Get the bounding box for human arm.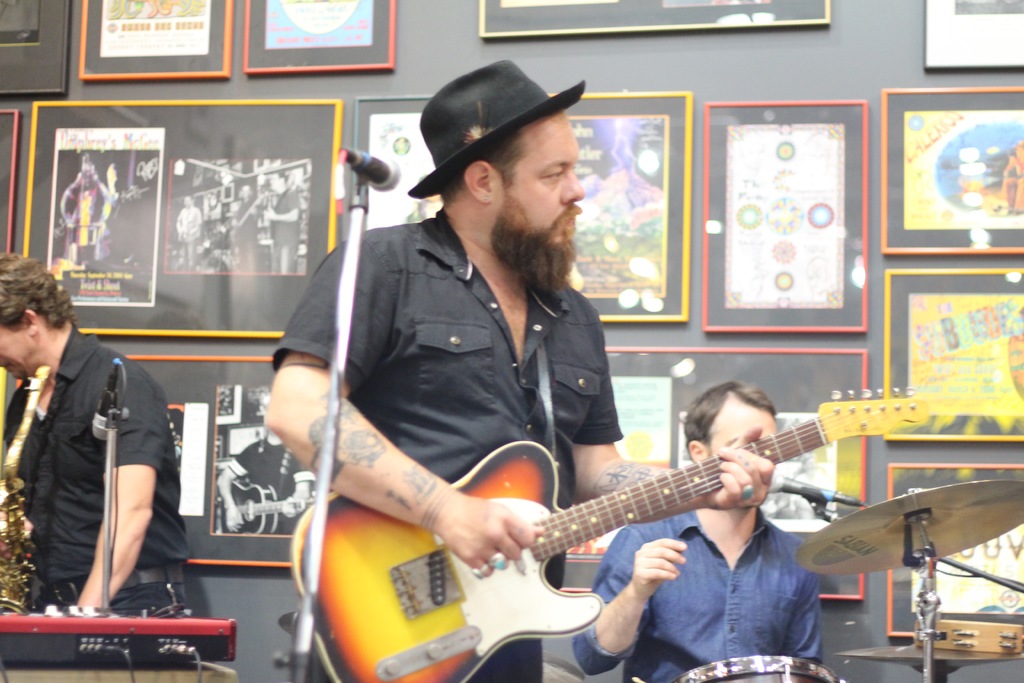
BBox(60, 406, 168, 610).
